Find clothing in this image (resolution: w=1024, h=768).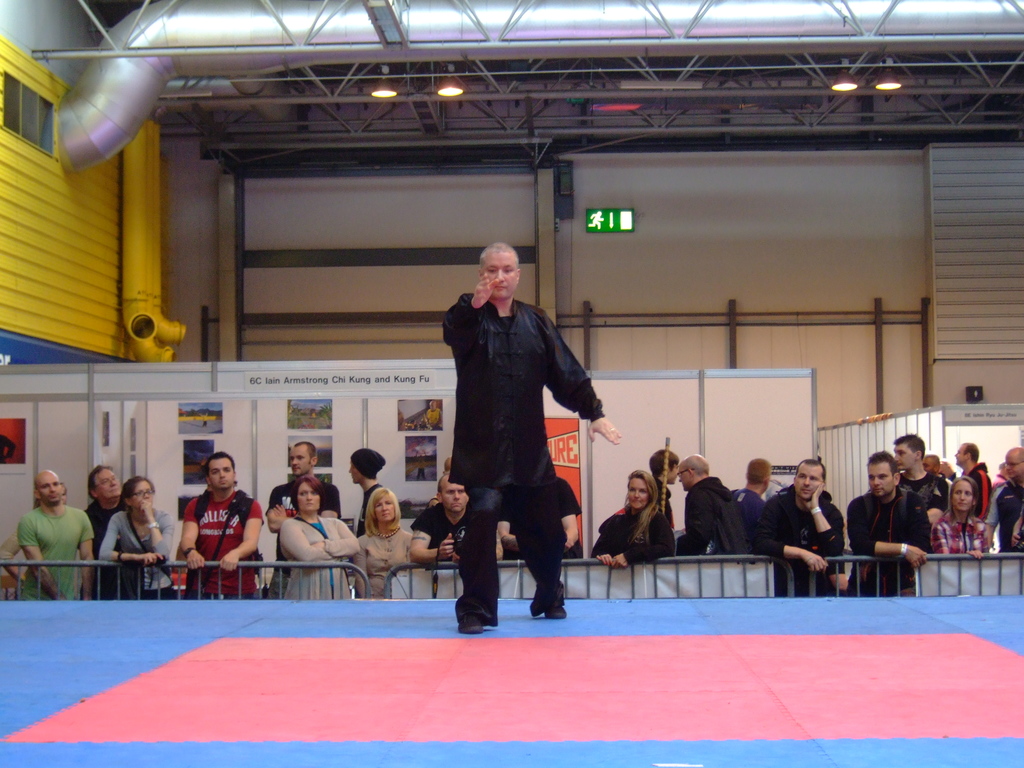
<box>502,476,581,562</box>.
